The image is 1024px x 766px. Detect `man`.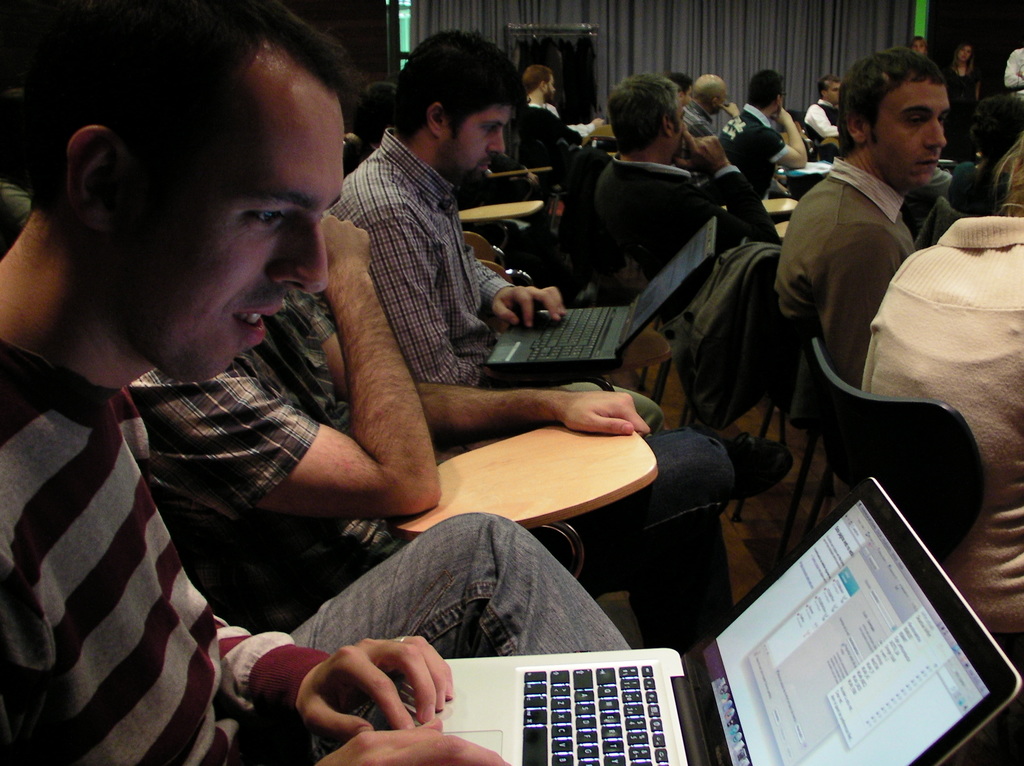
Detection: (1007, 44, 1023, 97).
